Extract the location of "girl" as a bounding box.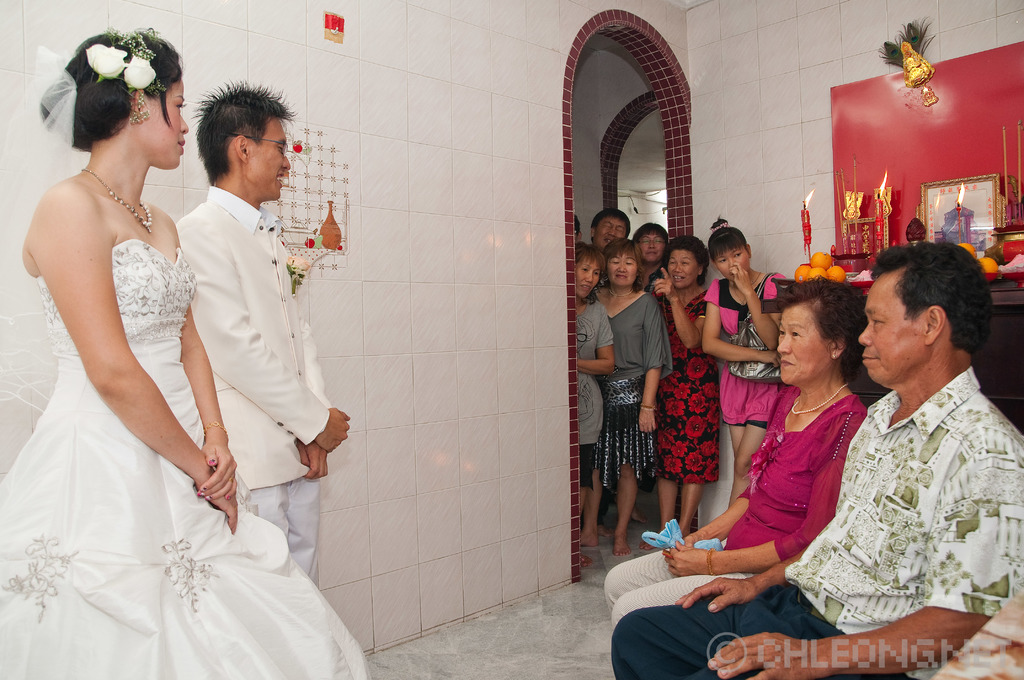
select_region(697, 218, 782, 509).
